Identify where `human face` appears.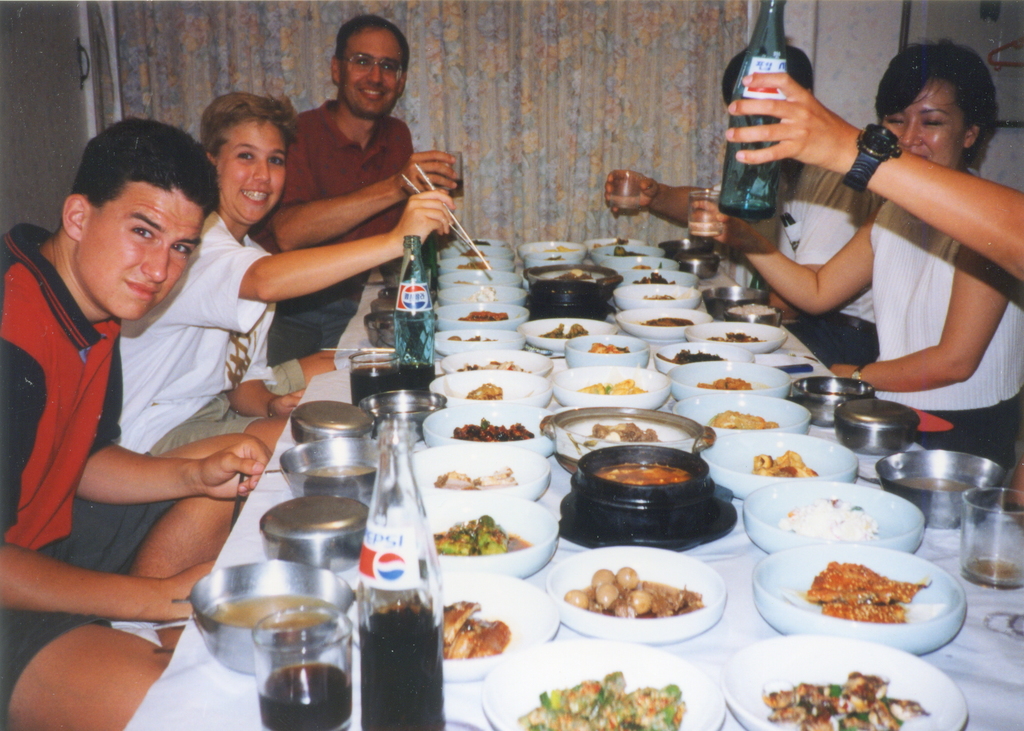
Appears at {"x1": 218, "y1": 121, "x2": 285, "y2": 221}.
